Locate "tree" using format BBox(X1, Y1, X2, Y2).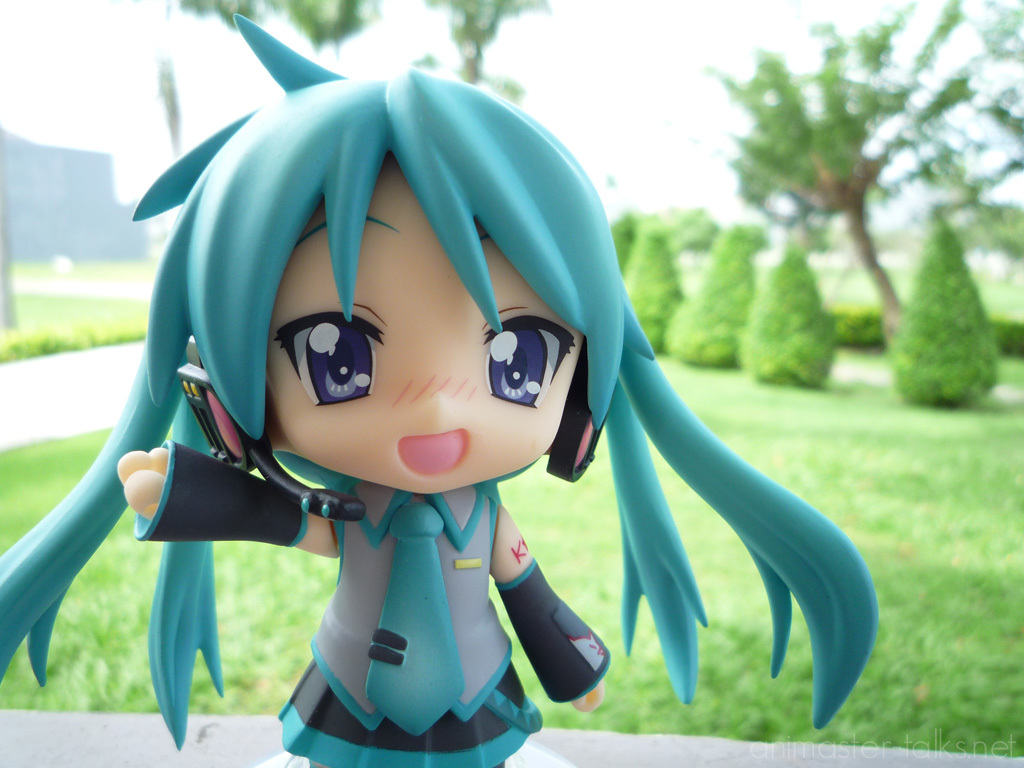
BBox(151, 0, 552, 85).
